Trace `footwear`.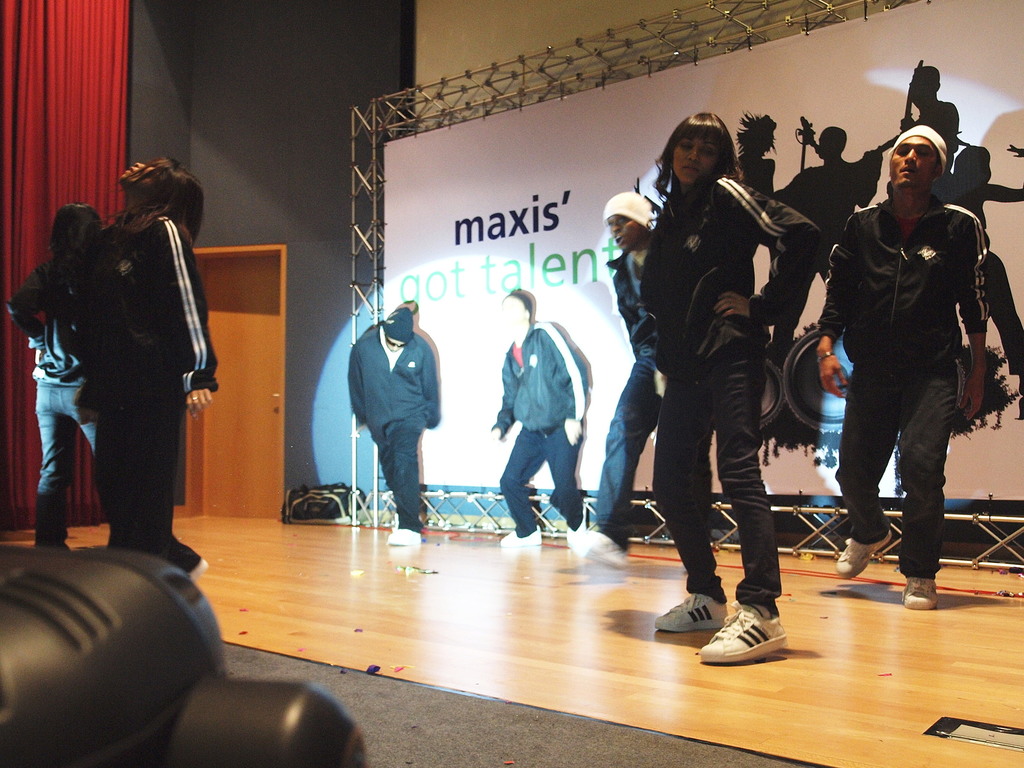
Traced to box(566, 524, 582, 549).
